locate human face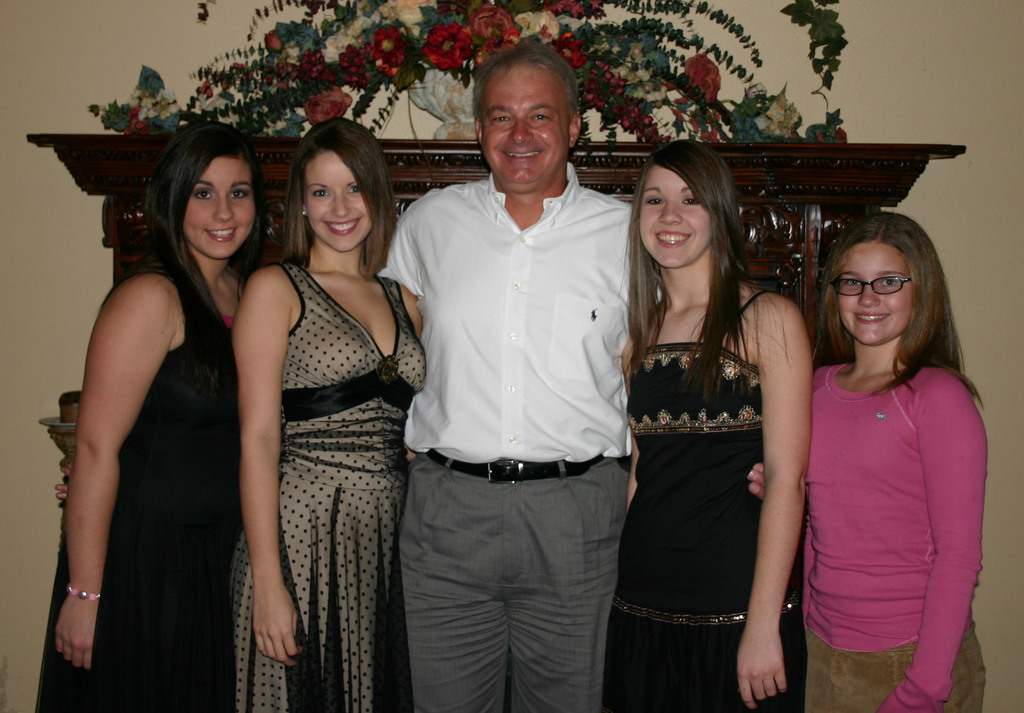
locate(639, 162, 706, 272)
